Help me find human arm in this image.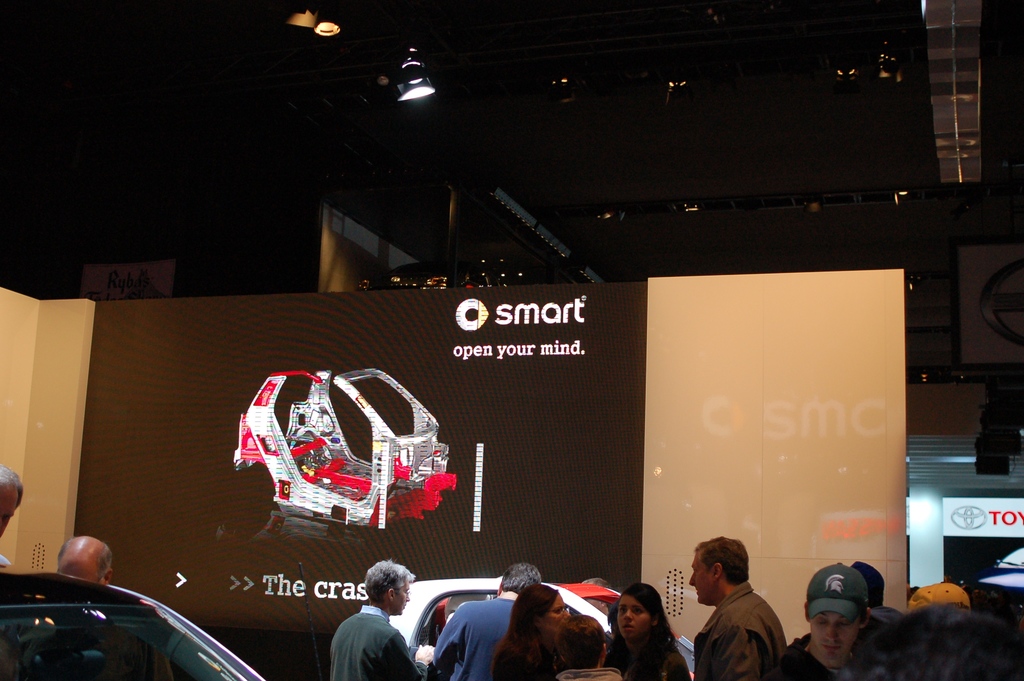
Found it: (426, 603, 467, 680).
